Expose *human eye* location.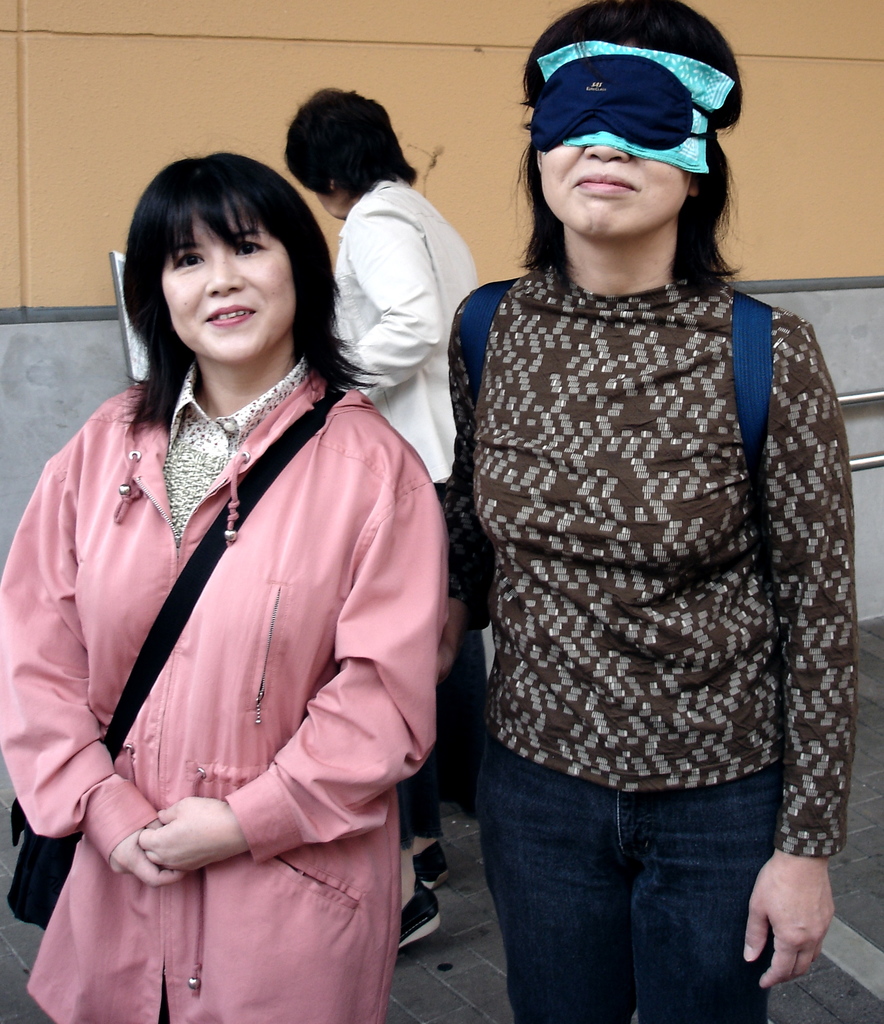
Exposed at x1=234 y1=238 x2=265 y2=255.
